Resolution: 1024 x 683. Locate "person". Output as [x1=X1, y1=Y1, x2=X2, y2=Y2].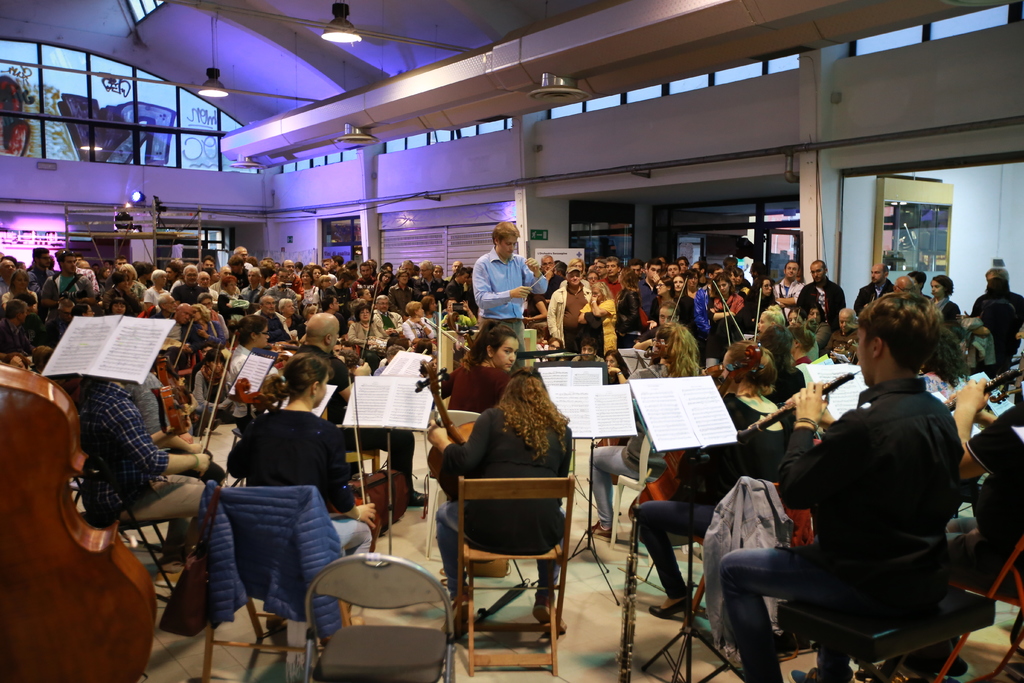
[x1=943, y1=377, x2=1023, y2=592].
